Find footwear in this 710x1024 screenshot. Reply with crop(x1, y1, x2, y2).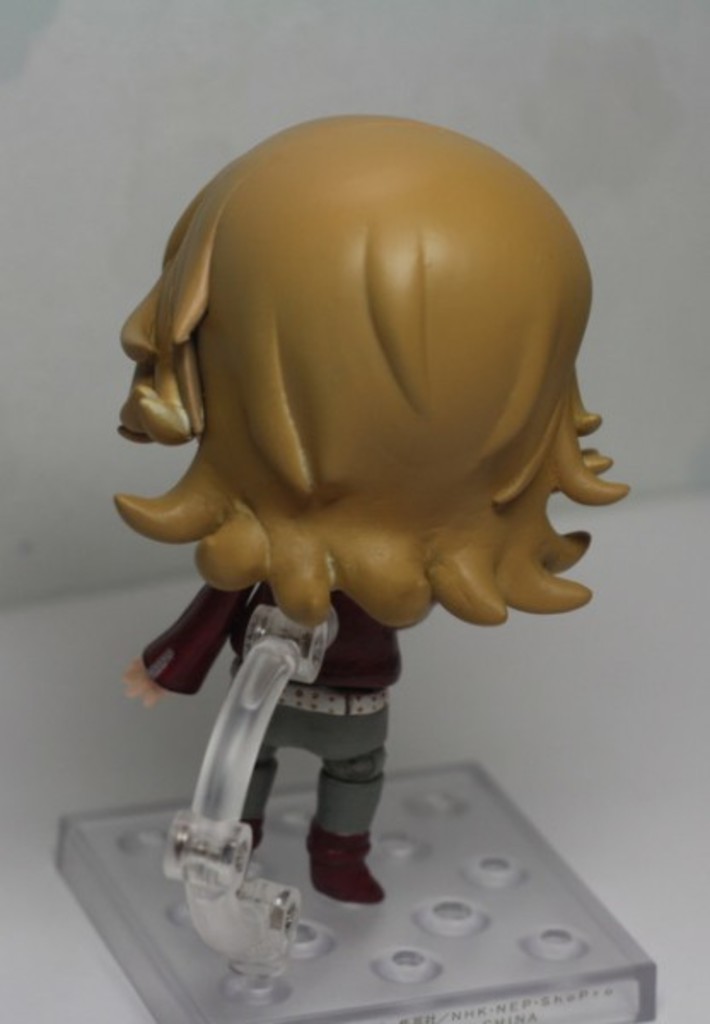
crop(302, 824, 389, 903).
